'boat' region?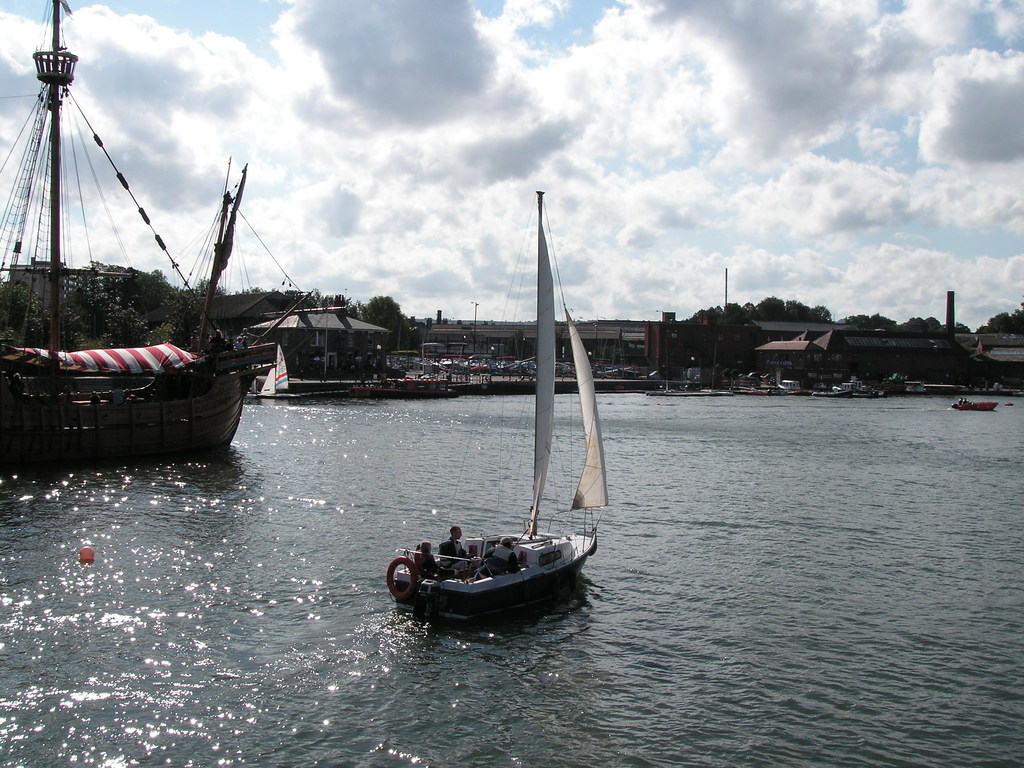
region(0, 0, 321, 463)
